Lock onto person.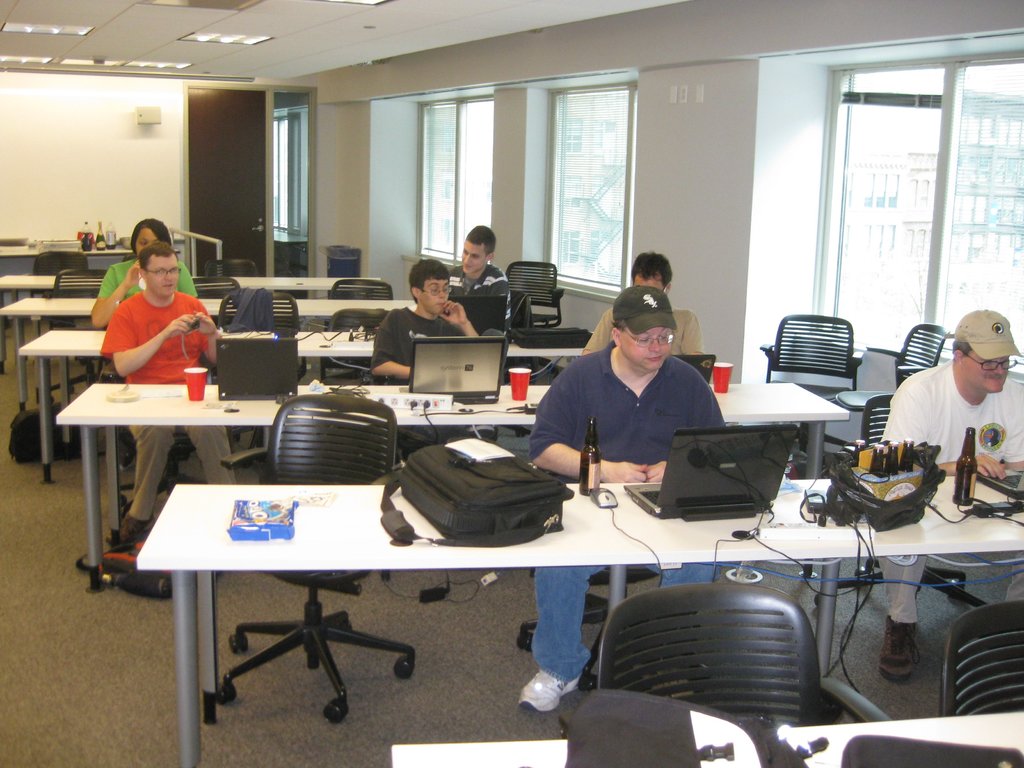
Locked: left=93, top=221, right=198, bottom=331.
